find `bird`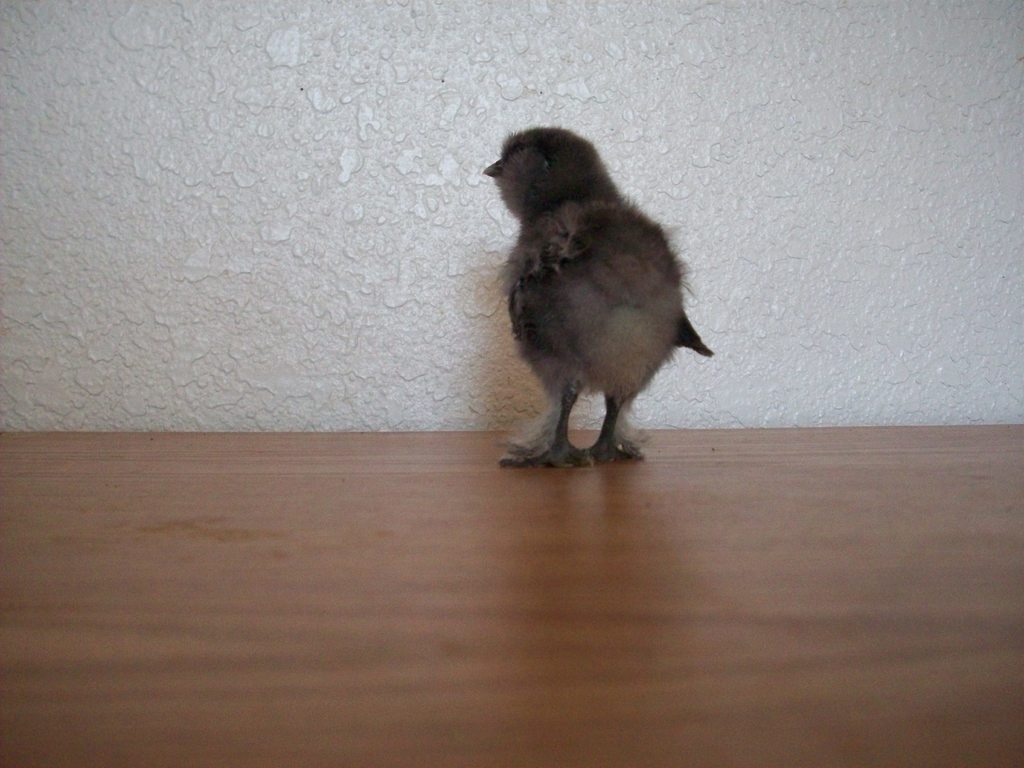
481, 120, 714, 452
